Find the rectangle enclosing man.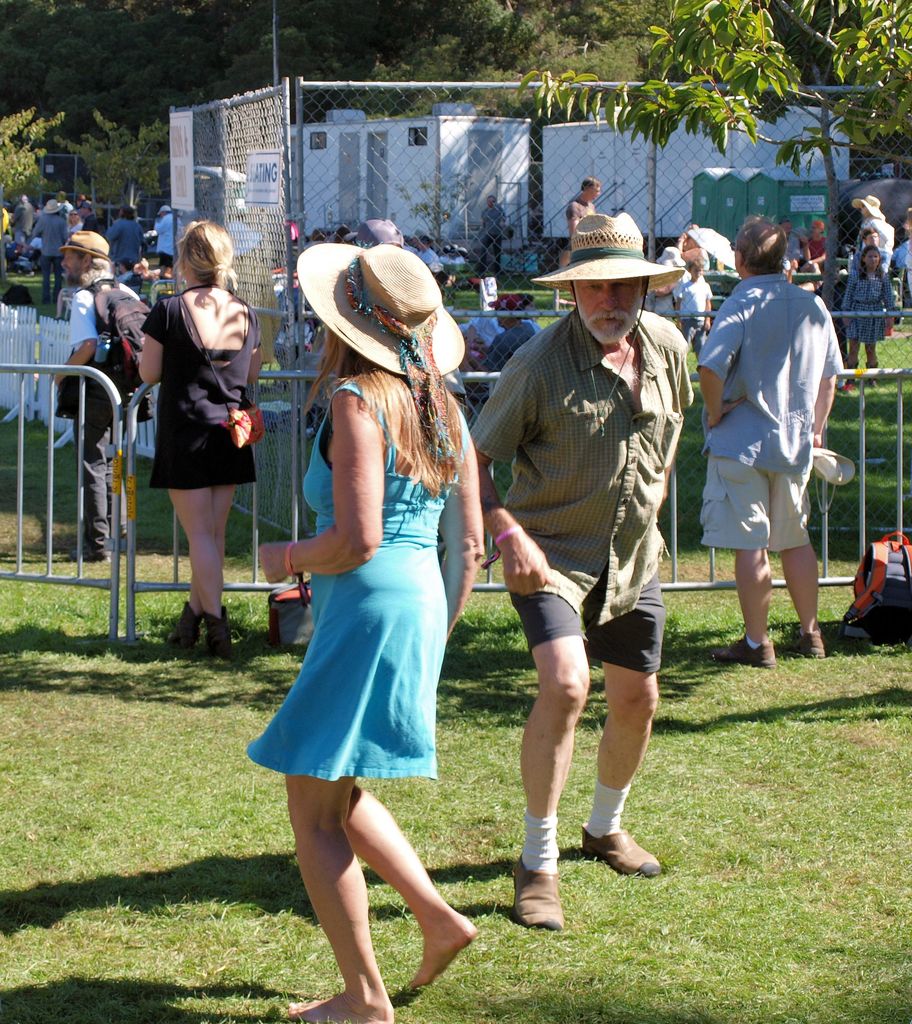
59:189:69:218.
